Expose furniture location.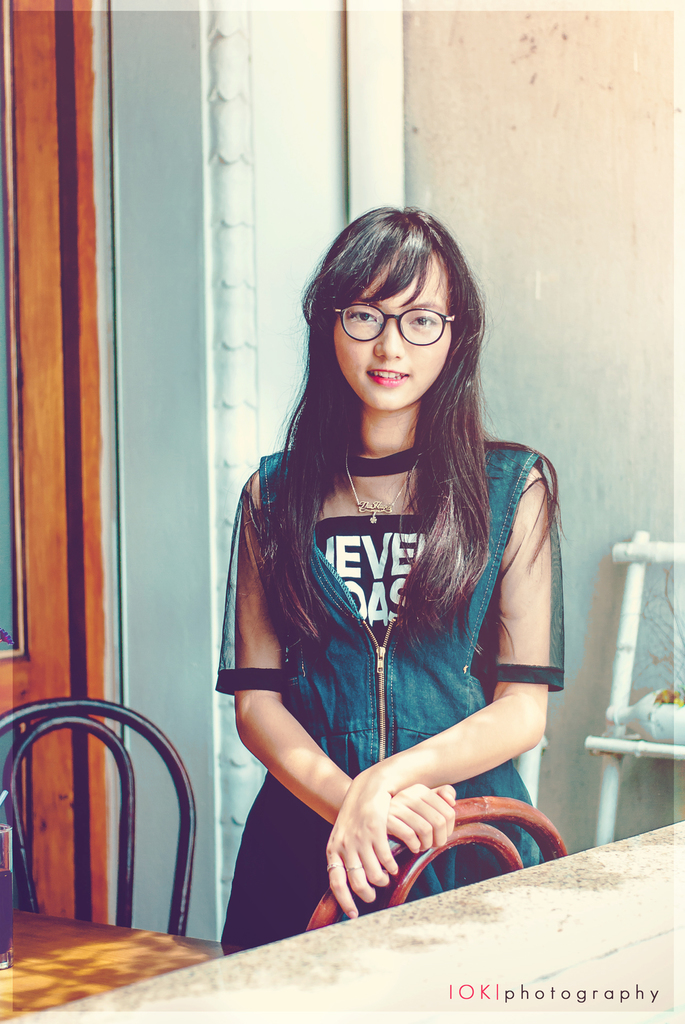
Exposed at 303, 799, 563, 941.
